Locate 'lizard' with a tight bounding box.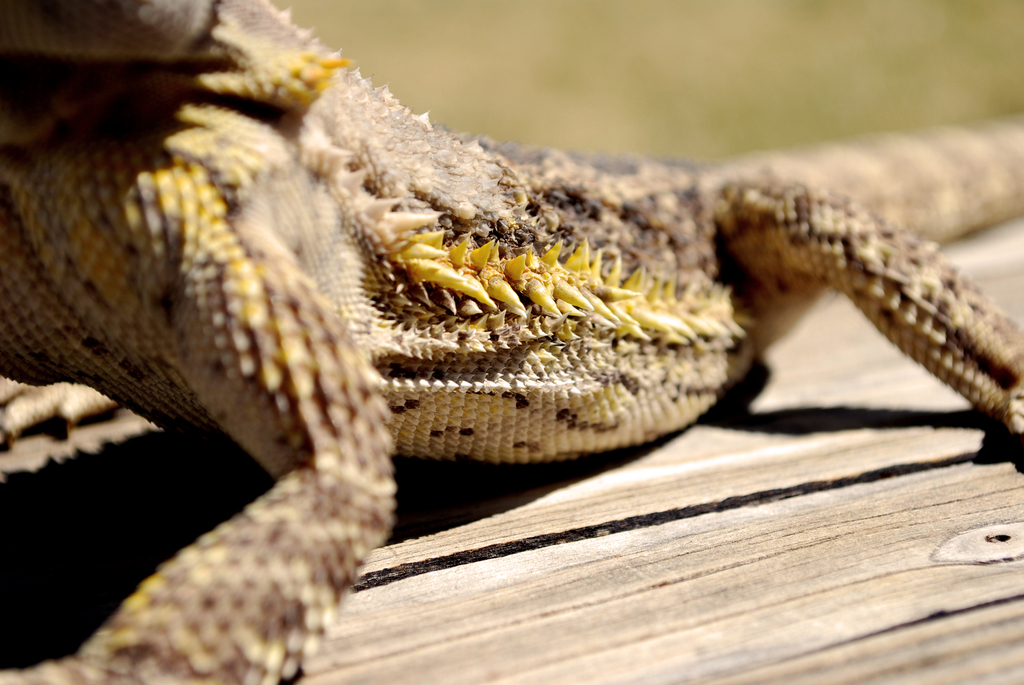
x1=19, y1=54, x2=1023, y2=684.
